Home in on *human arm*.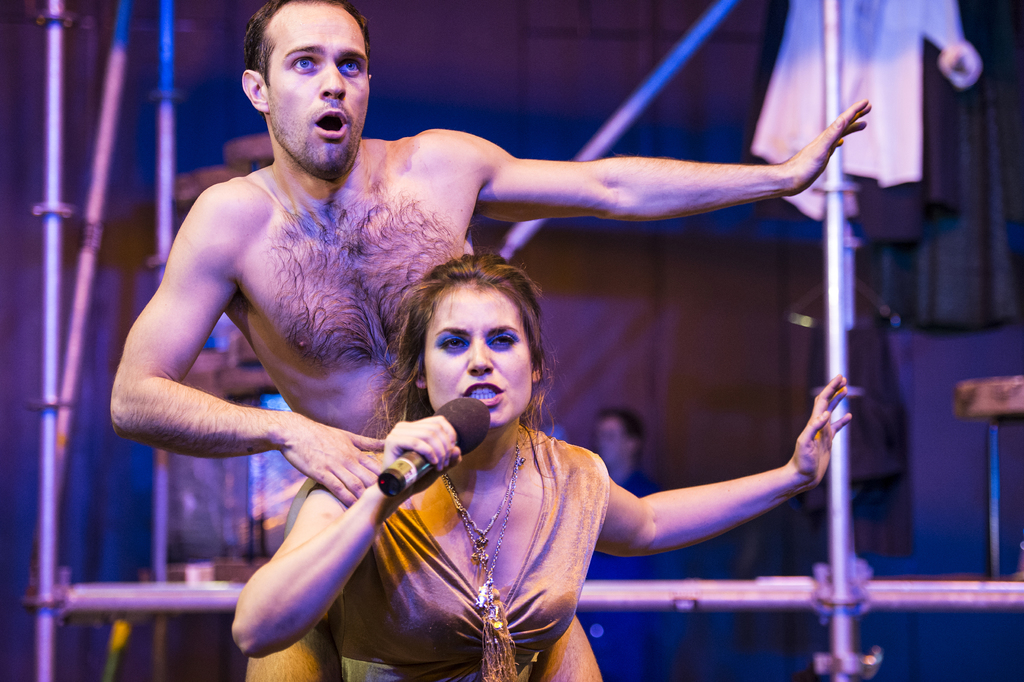
Homed in at [left=598, top=428, right=849, bottom=592].
